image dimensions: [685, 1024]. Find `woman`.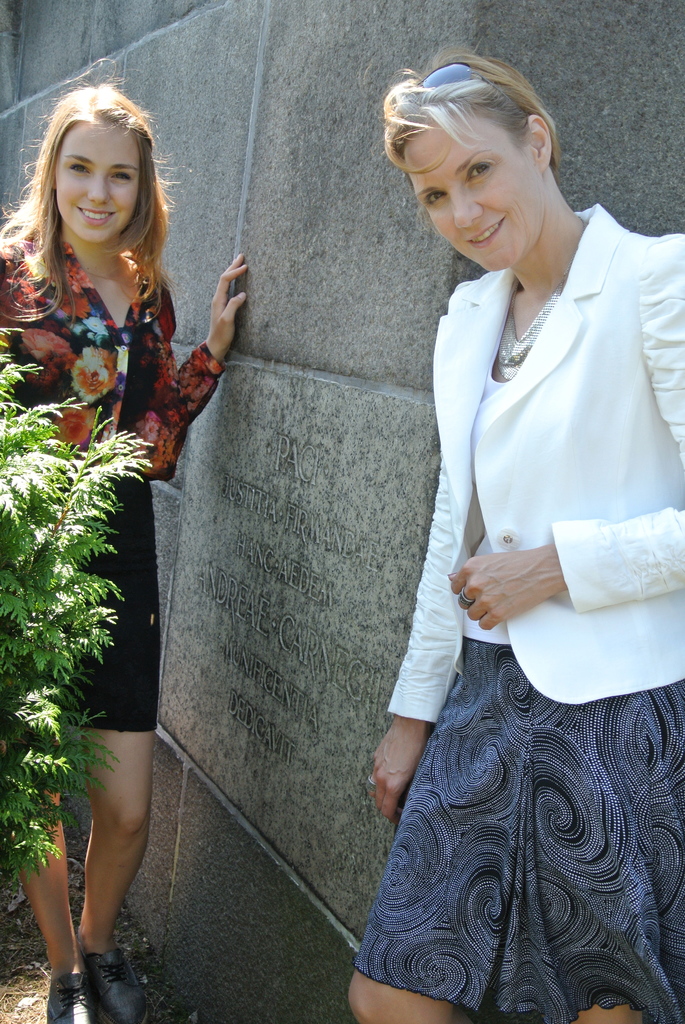
bbox=[337, 41, 684, 1023].
